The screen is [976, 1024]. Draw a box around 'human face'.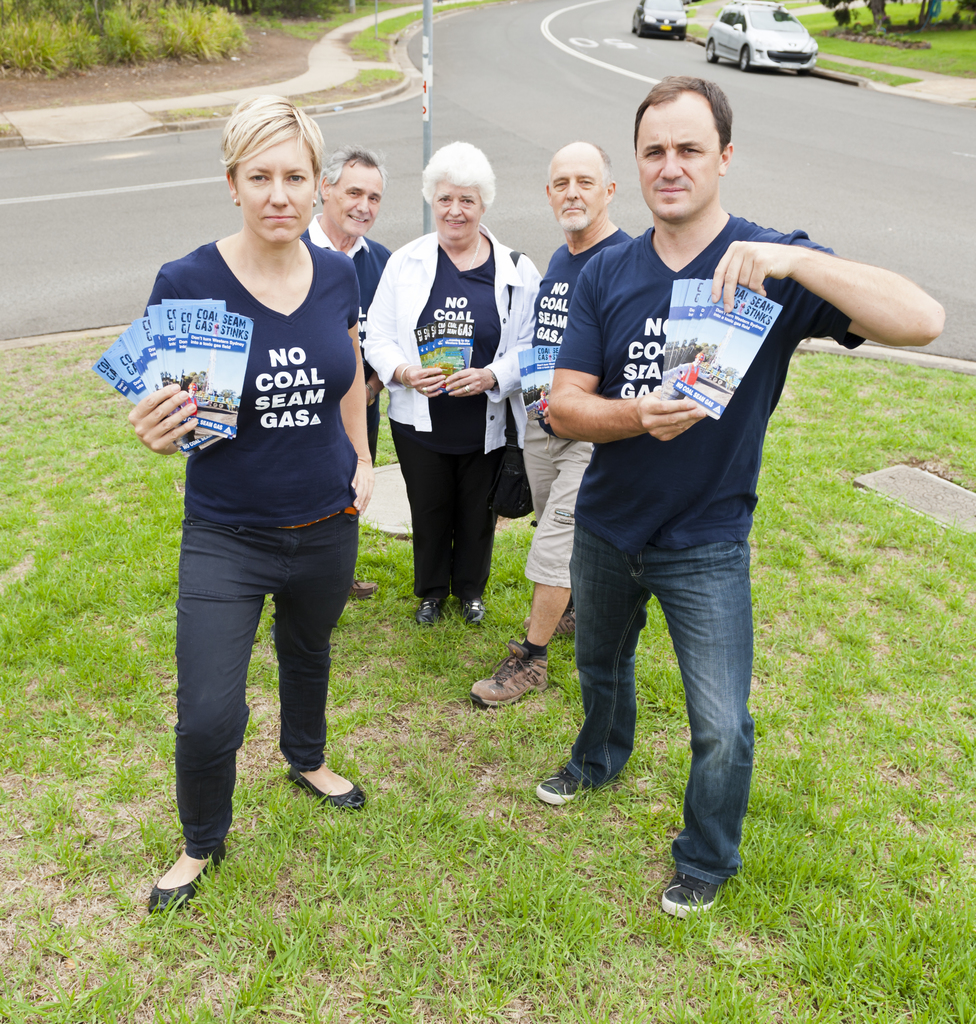
bbox=[241, 134, 309, 236].
